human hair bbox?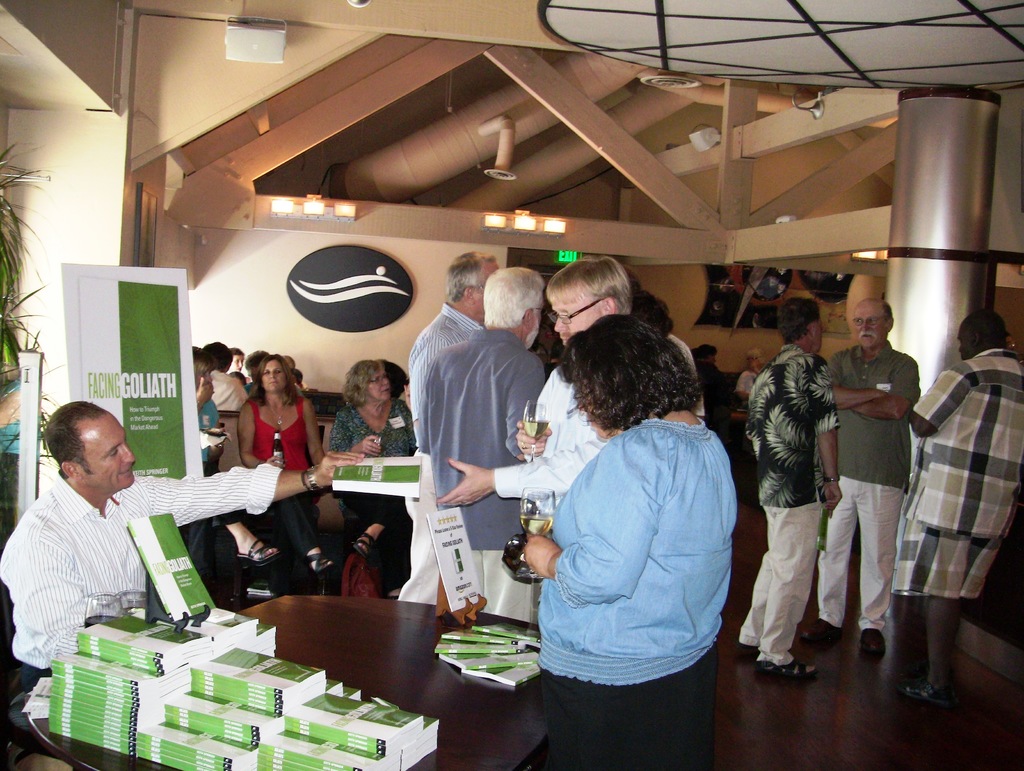
BBox(251, 348, 298, 399)
